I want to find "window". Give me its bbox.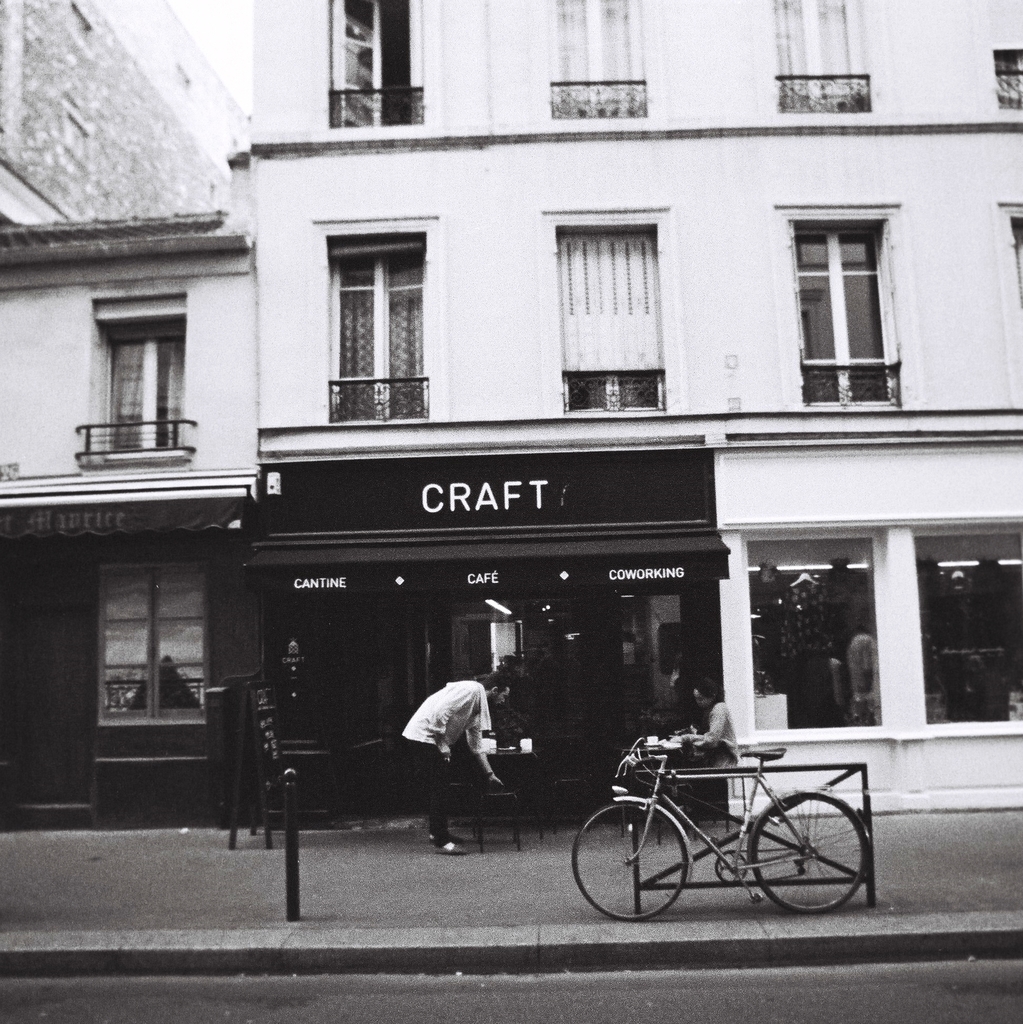
left=992, top=0, right=1022, bottom=121.
